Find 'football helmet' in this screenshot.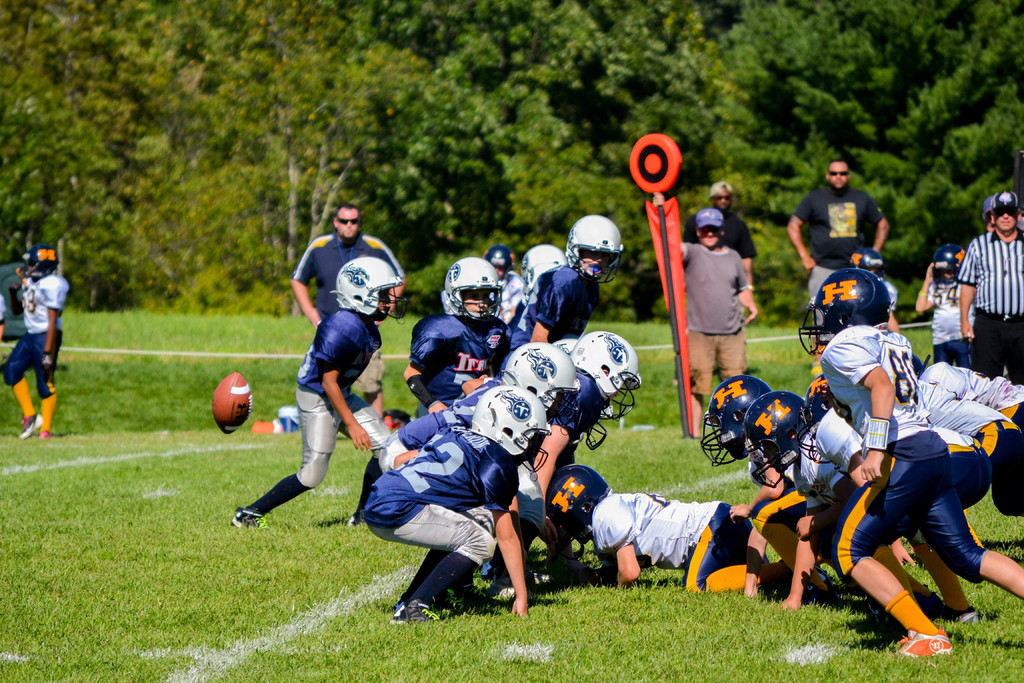
The bounding box for 'football helmet' is crop(518, 236, 577, 304).
